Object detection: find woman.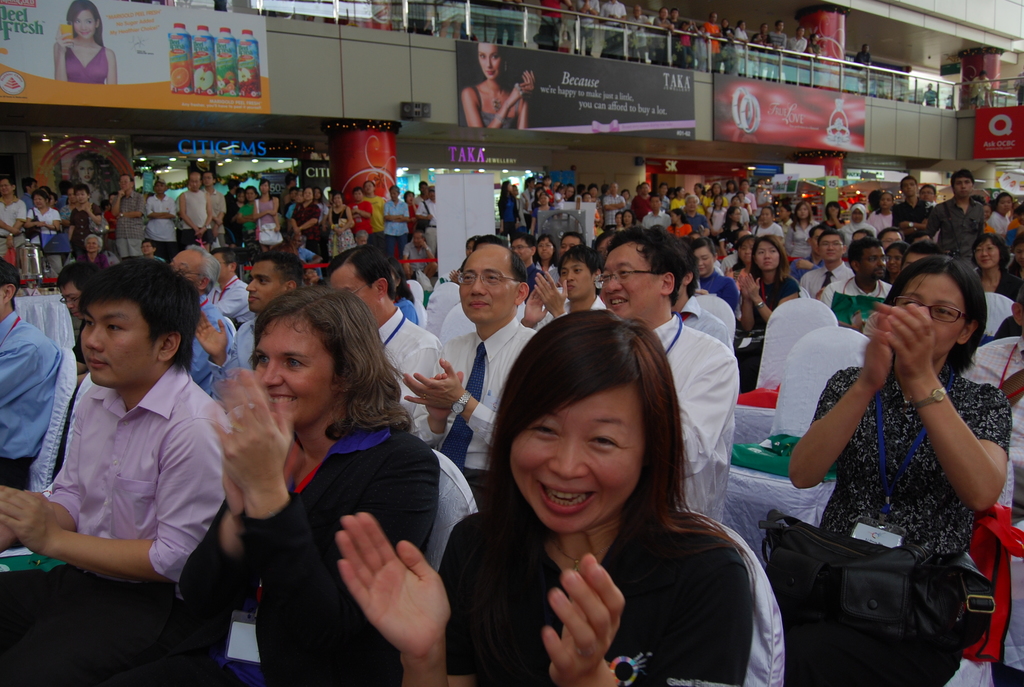
box=[708, 197, 730, 232].
